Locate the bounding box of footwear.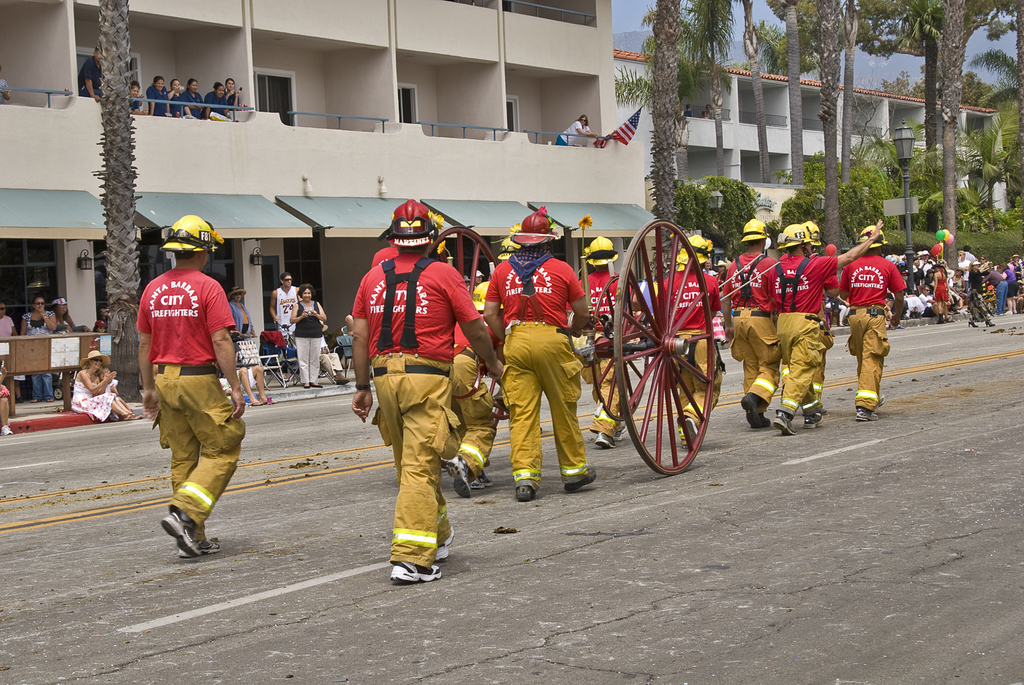
Bounding box: bbox=(131, 408, 140, 418).
